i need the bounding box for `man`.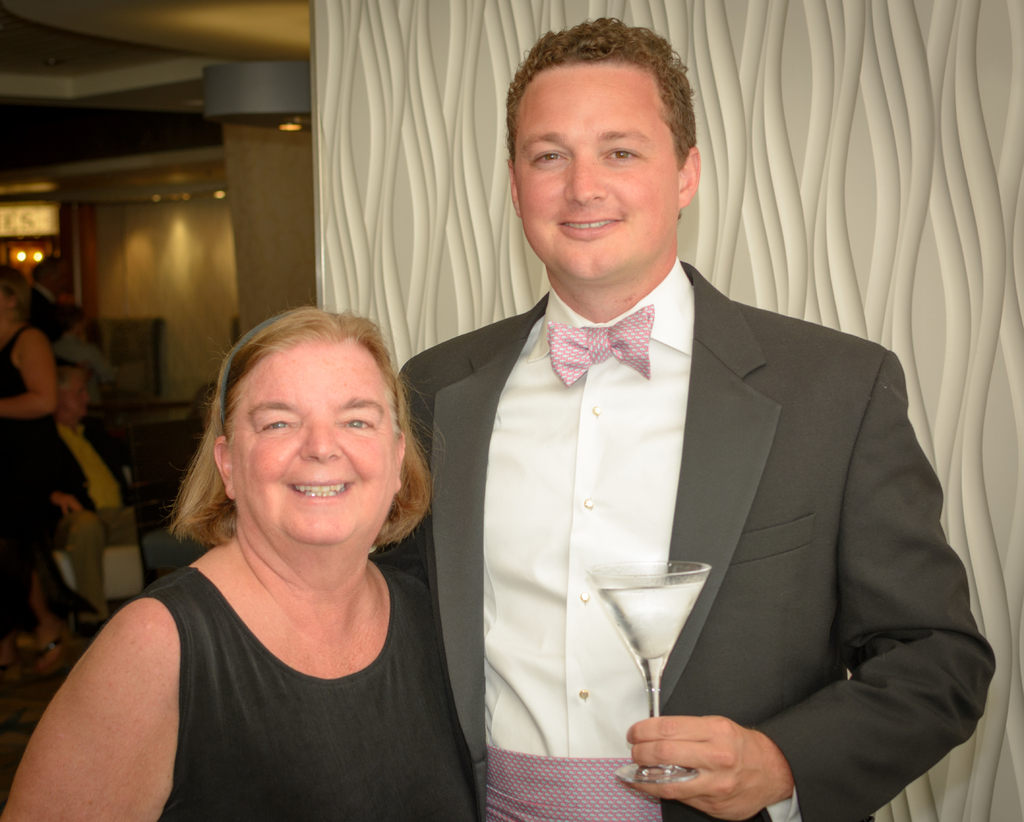
Here it is: 393/67/965/801.
